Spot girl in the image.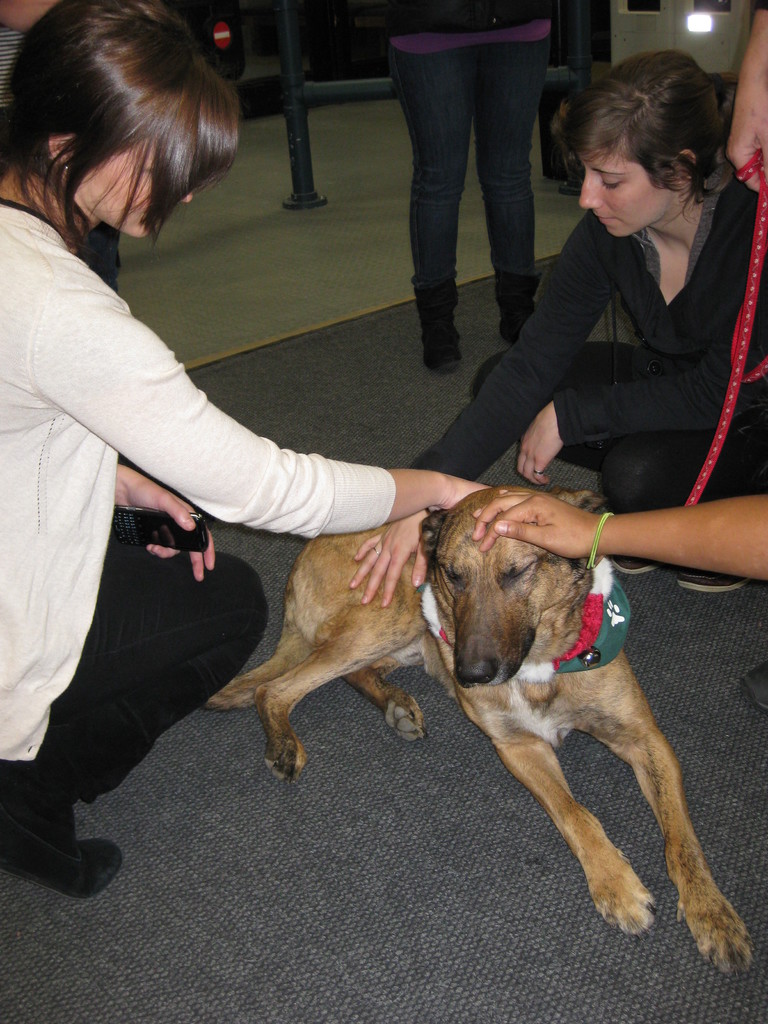
girl found at [x1=0, y1=0, x2=505, y2=900].
